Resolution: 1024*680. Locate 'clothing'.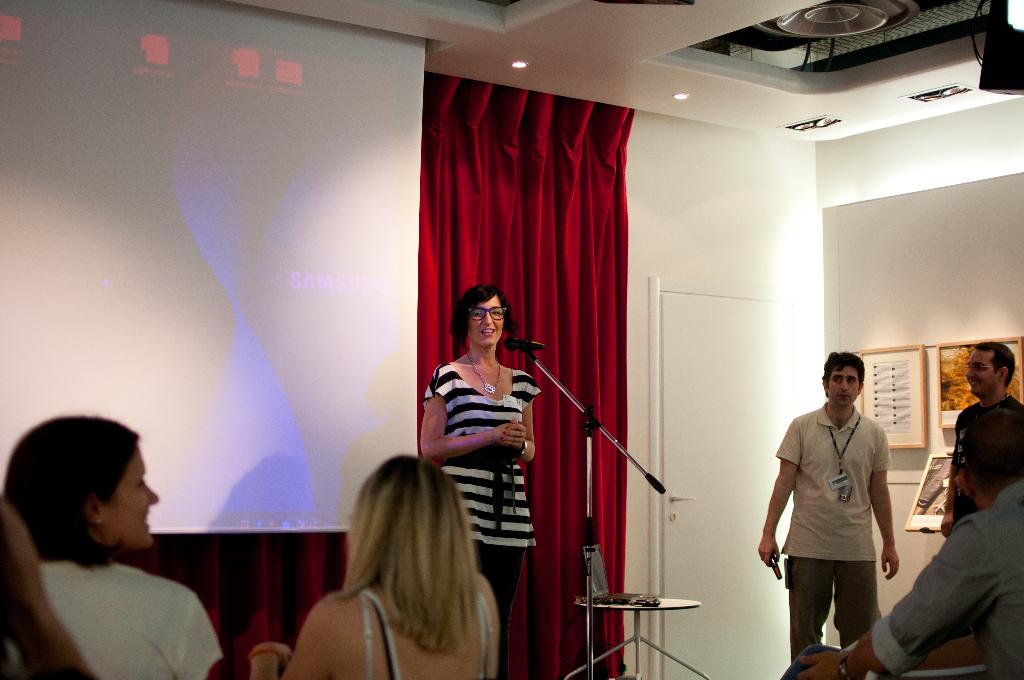
<region>873, 480, 1022, 679</region>.
